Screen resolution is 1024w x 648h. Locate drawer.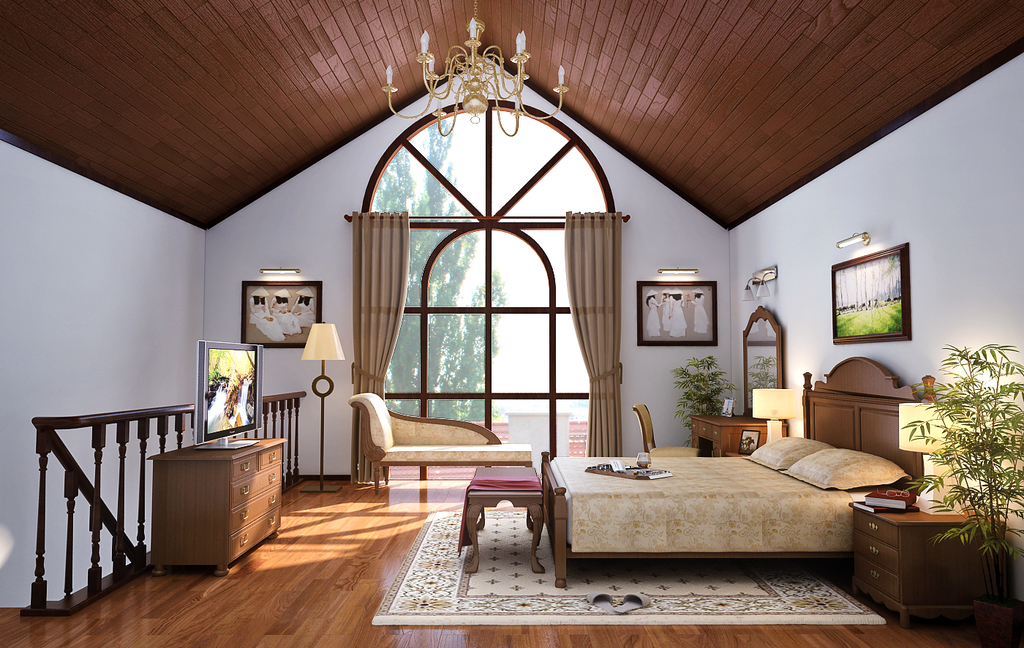
(x1=230, y1=451, x2=257, y2=481).
